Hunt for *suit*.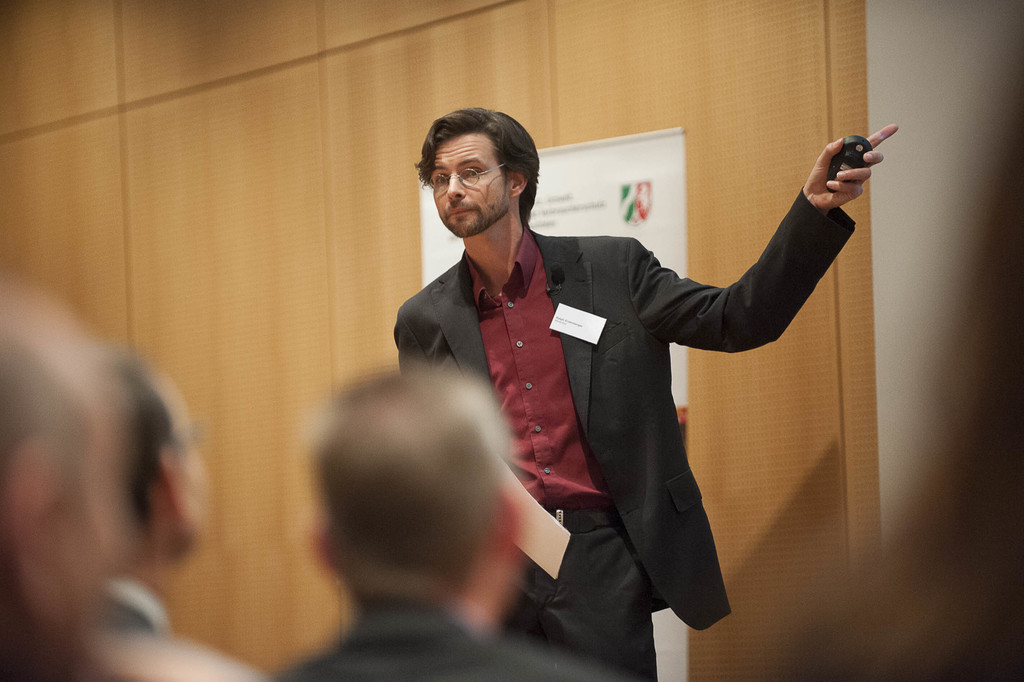
Hunted down at {"x1": 105, "y1": 573, "x2": 168, "y2": 635}.
